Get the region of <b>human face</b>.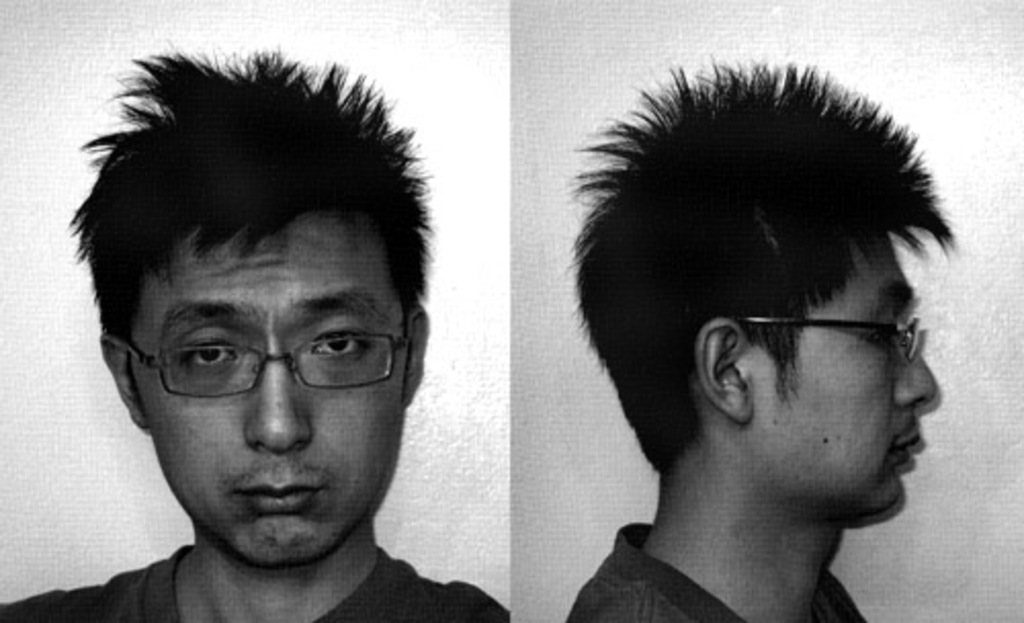
125/205/412/559.
